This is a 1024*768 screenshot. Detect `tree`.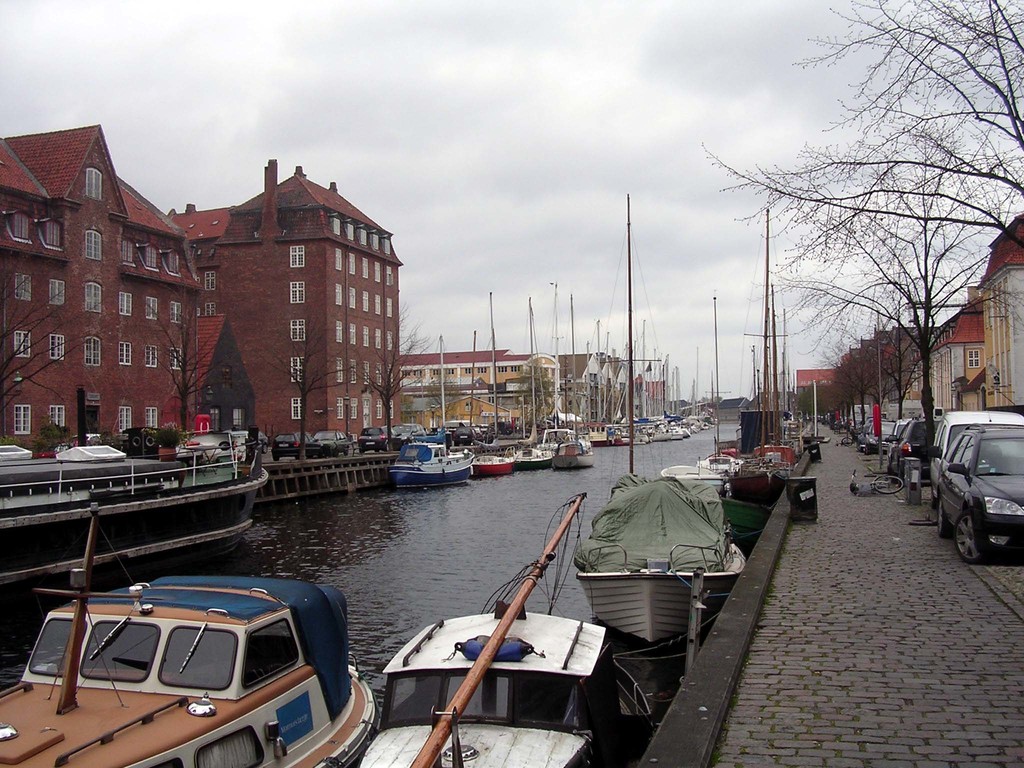
box=[253, 308, 360, 450].
